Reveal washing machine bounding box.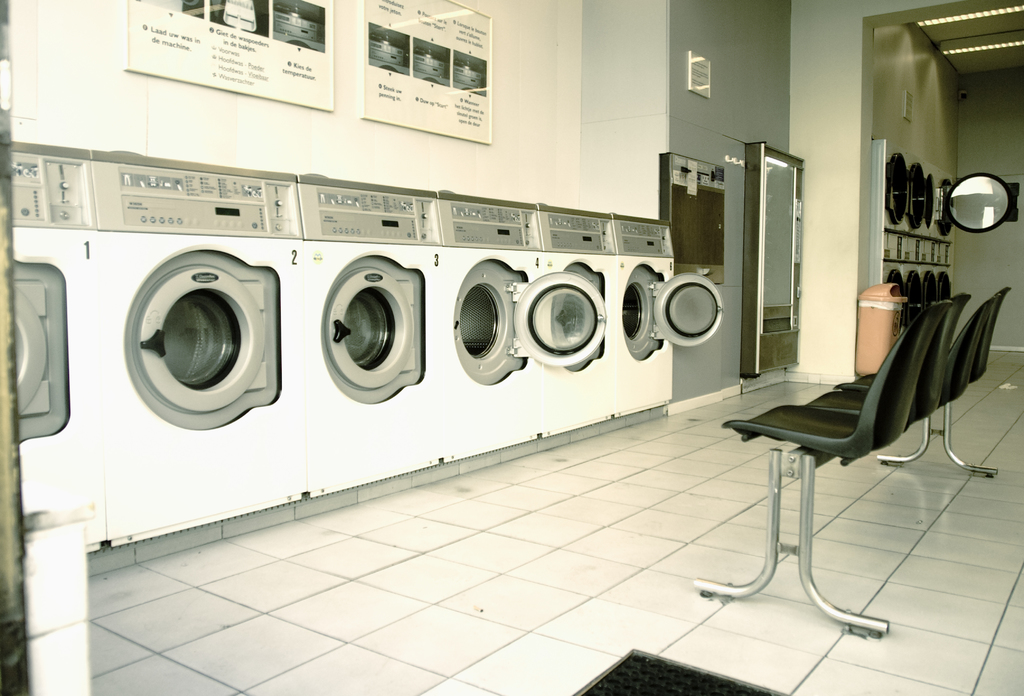
Revealed: {"left": 301, "top": 243, "right": 445, "bottom": 498}.
